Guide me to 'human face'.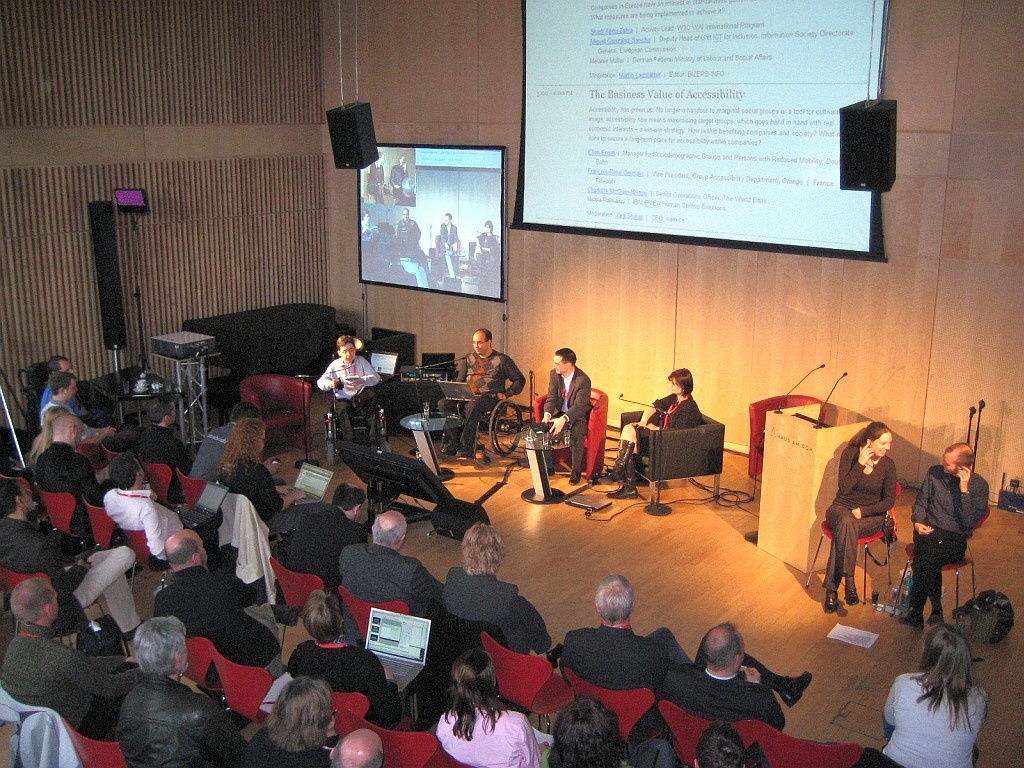
Guidance: x1=20 y1=484 x2=35 y2=512.
